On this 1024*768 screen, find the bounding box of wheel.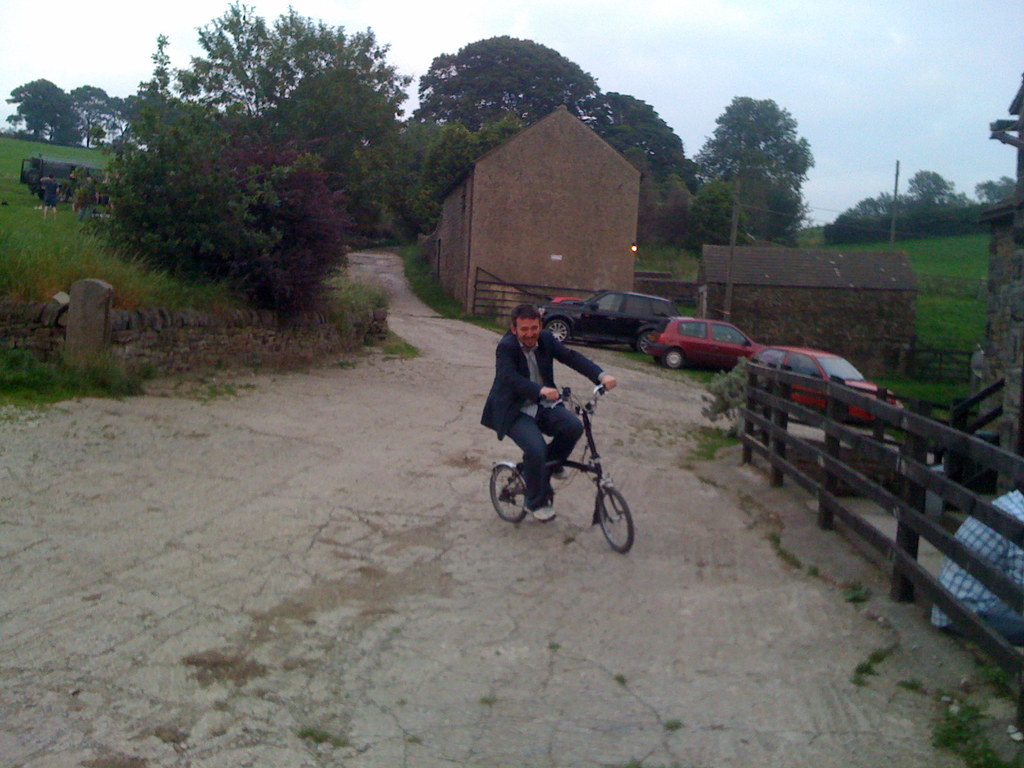
Bounding box: <region>547, 319, 570, 344</region>.
